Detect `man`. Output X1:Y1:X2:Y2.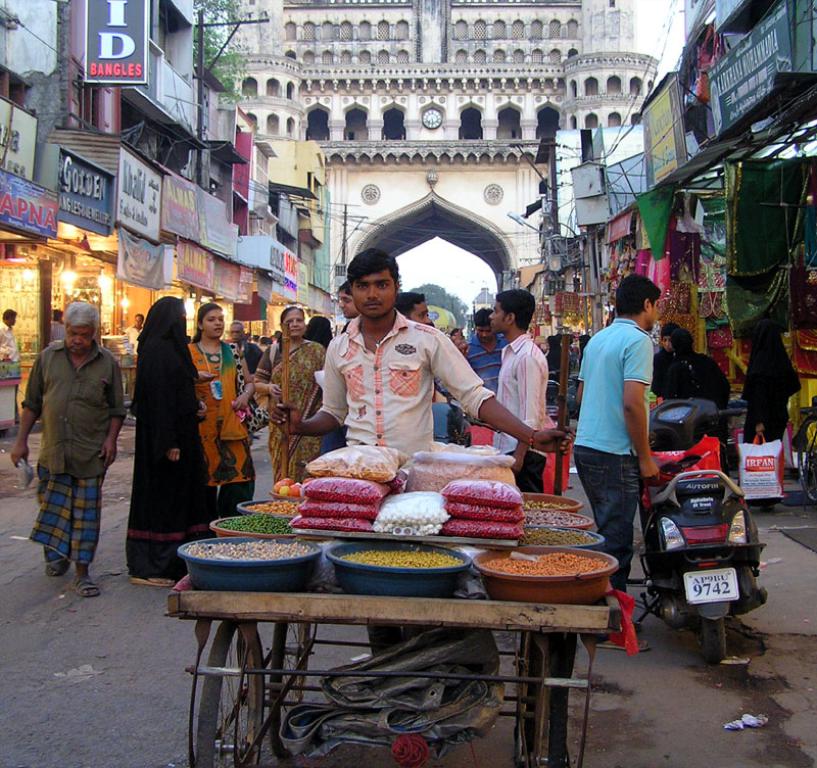
273:252:576:459.
